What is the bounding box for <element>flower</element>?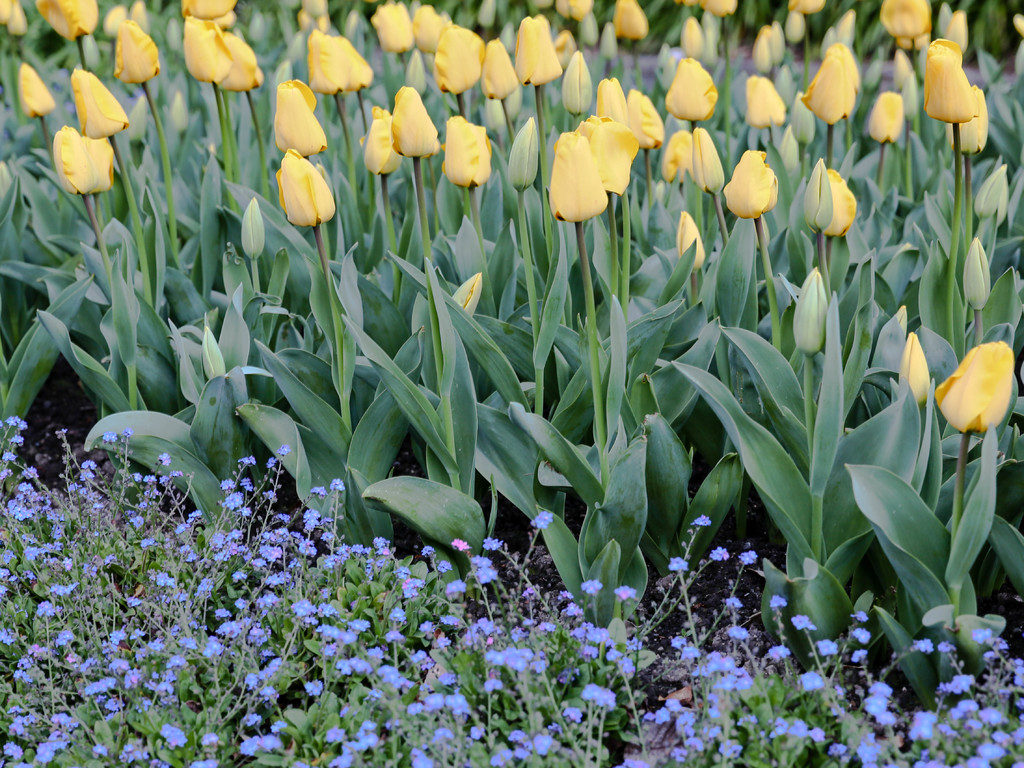
67, 66, 131, 138.
